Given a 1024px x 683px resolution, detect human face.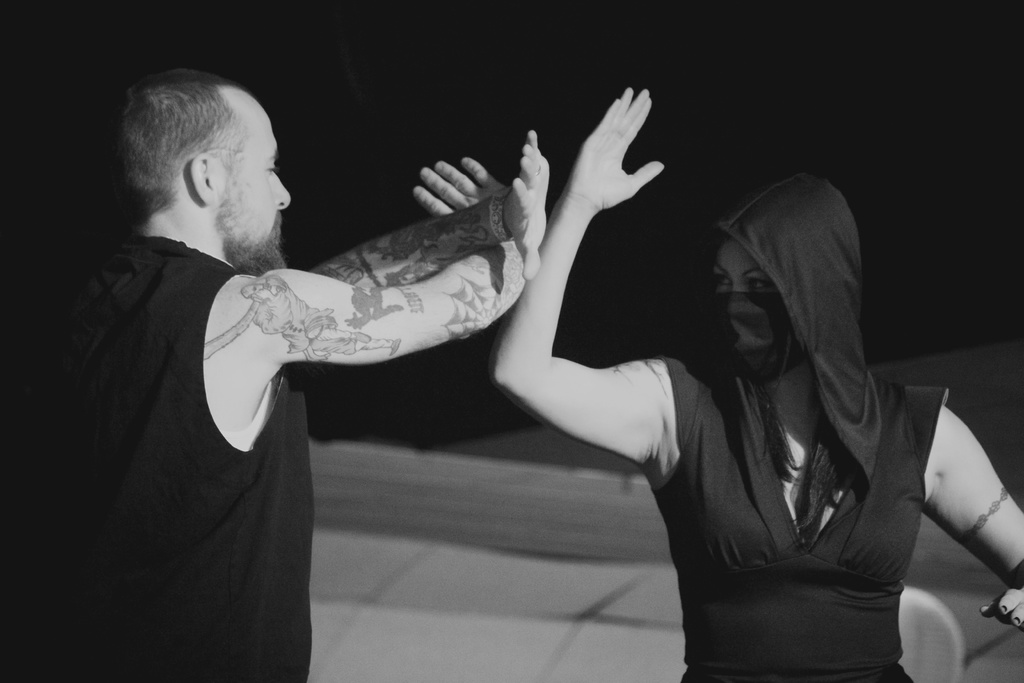
{"left": 707, "top": 240, "right": 774, "bottom": 293}.
